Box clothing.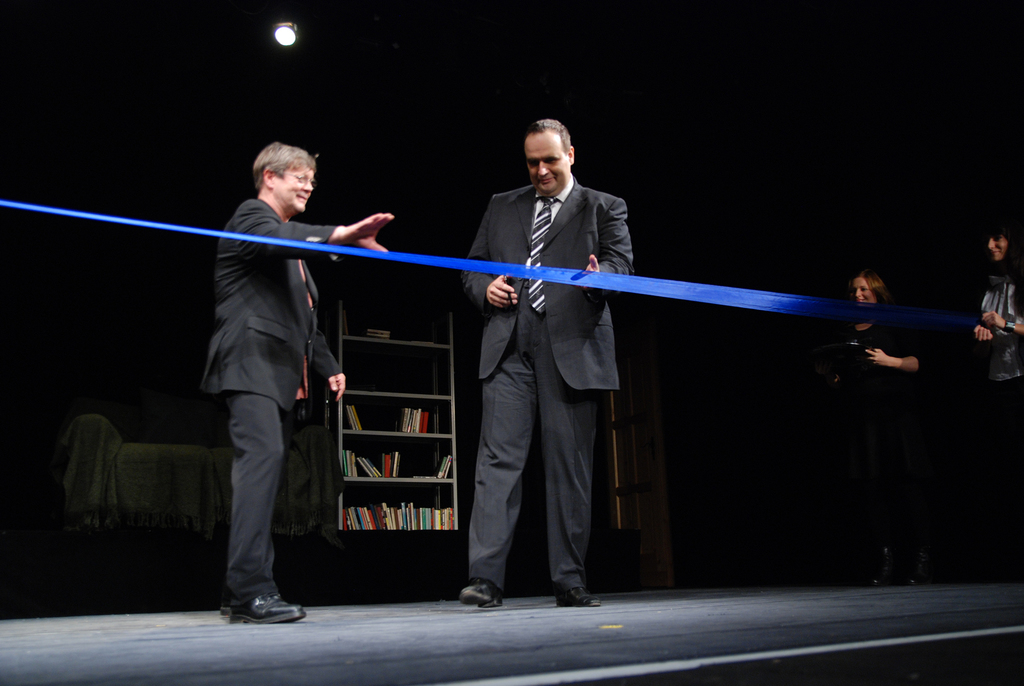
[957, 261, 1023, 510].
